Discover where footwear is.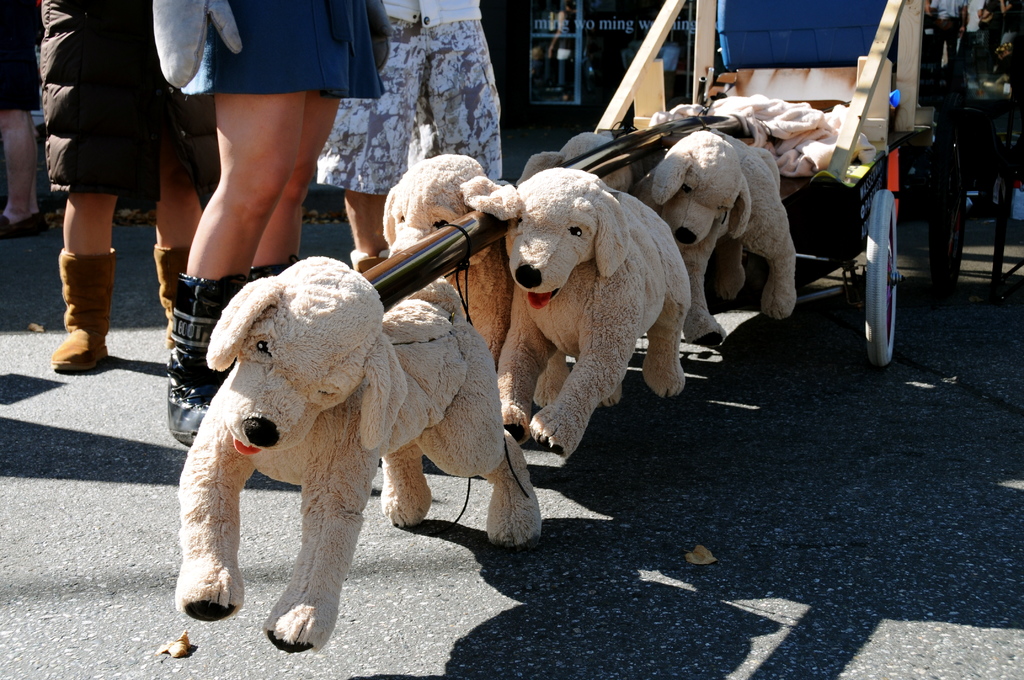
Discovered at (42,248,111,371).
